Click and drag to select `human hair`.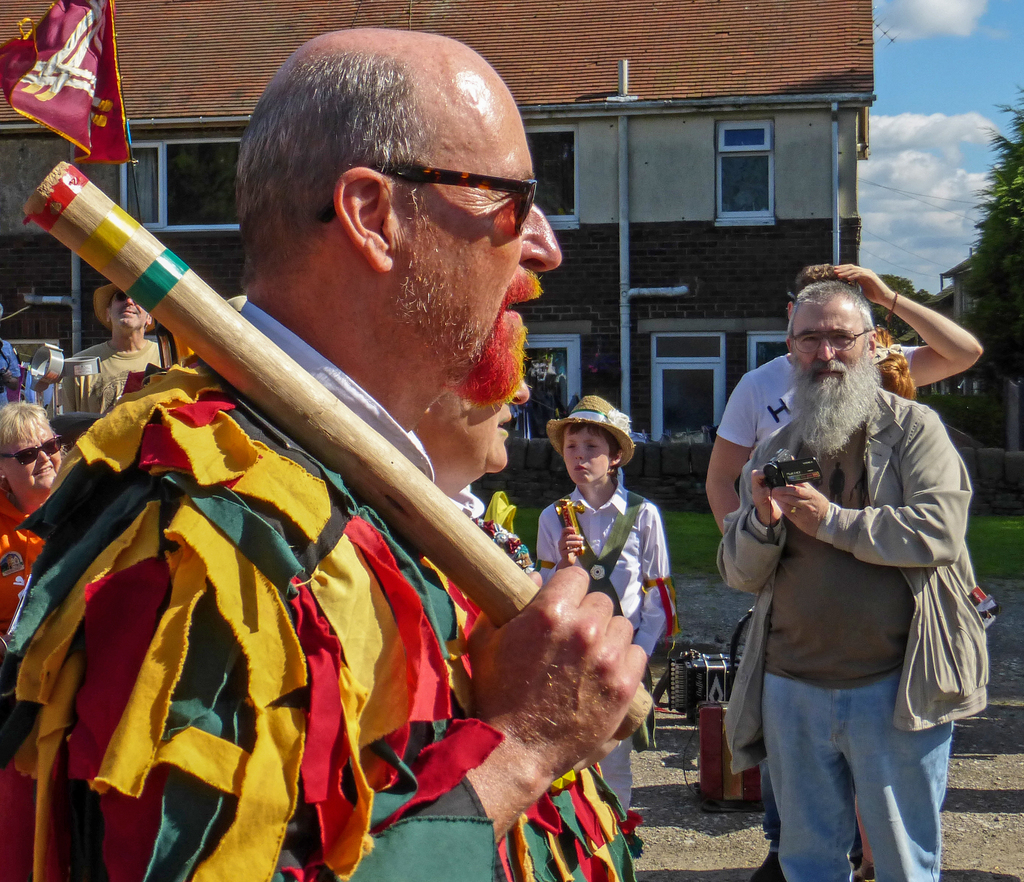
Selection: select_region(563, 421, 622, 457).
